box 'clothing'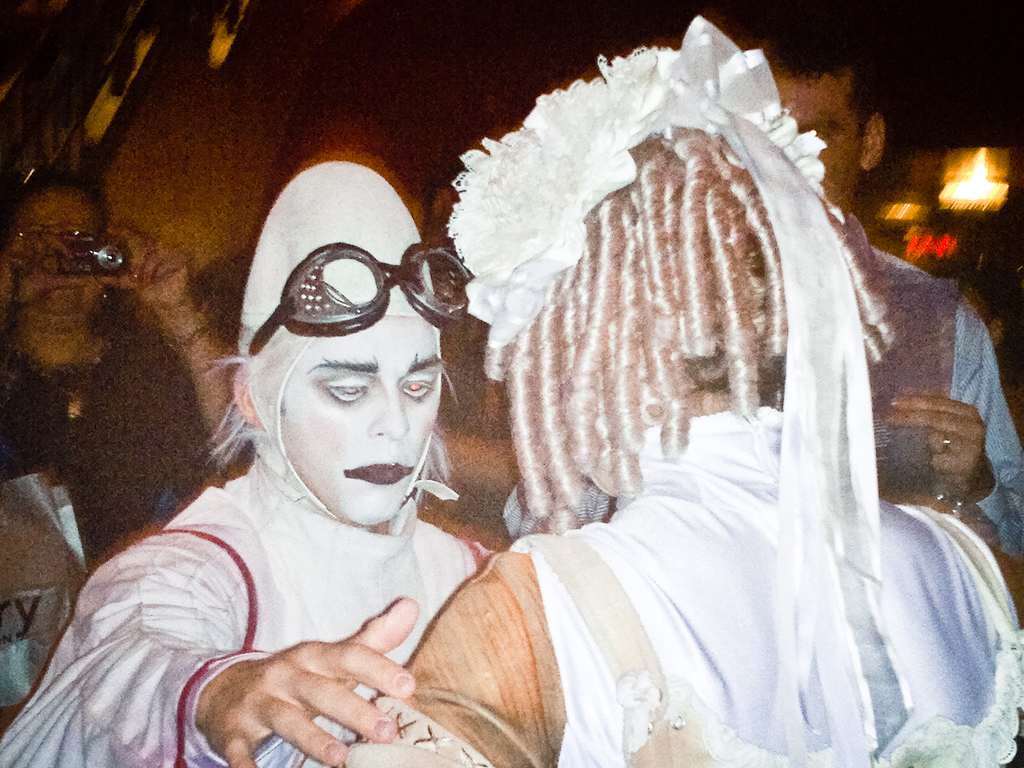
340,408,1023,767
